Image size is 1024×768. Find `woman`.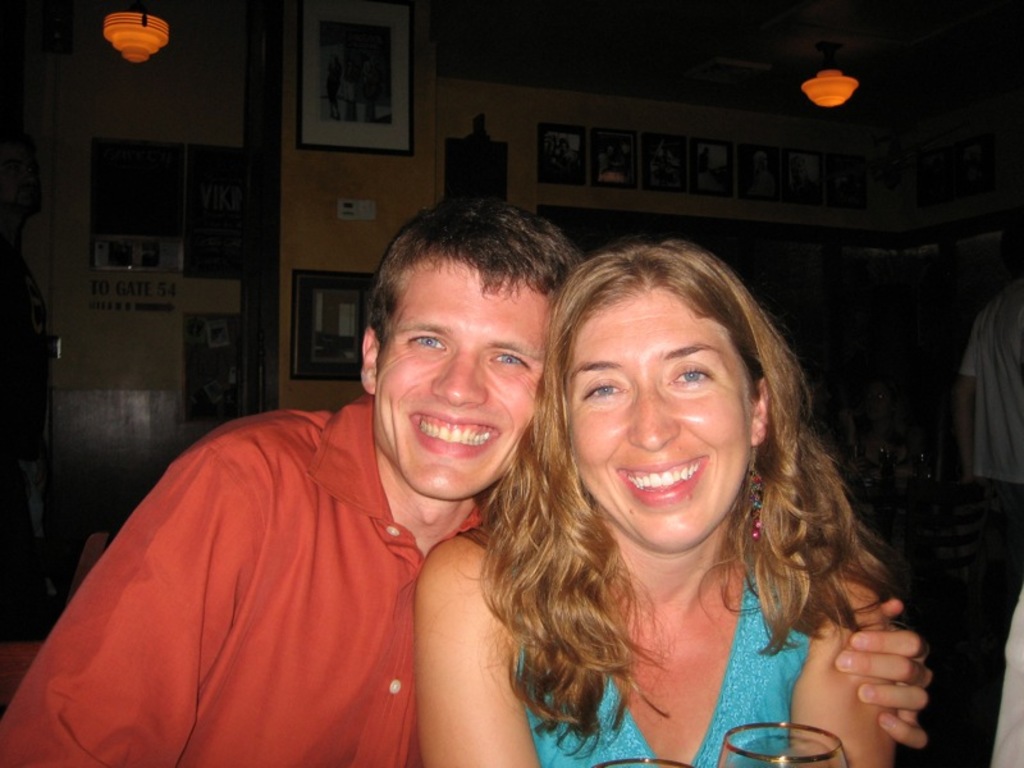
pyautogui.locateOnScreen(419, 242, 934, 767).
